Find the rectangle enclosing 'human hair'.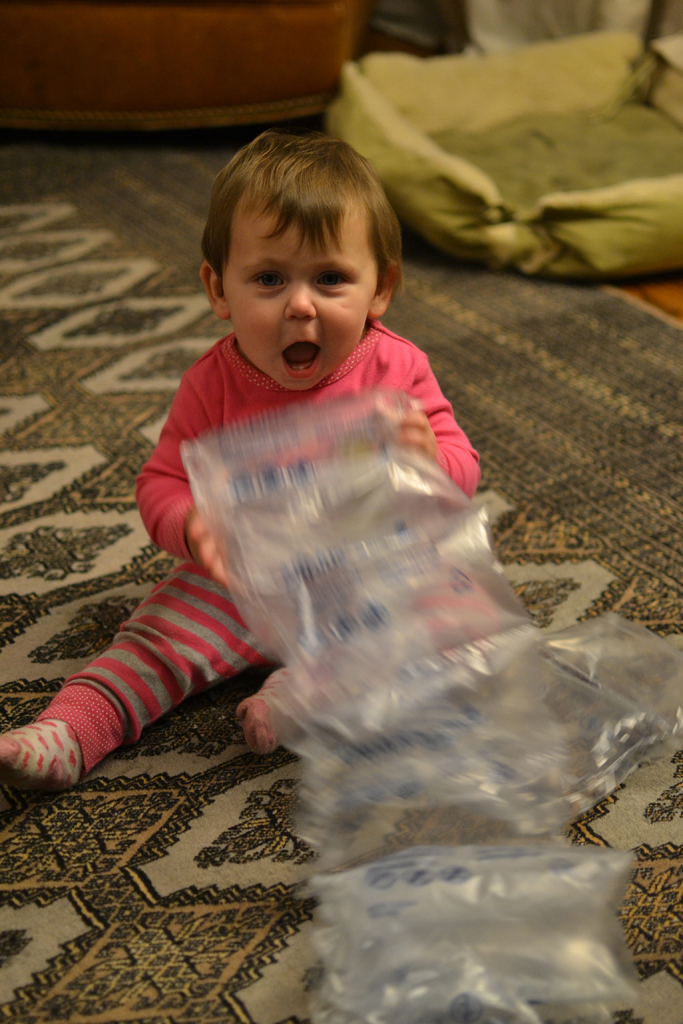
203, 124, 404, 296.
